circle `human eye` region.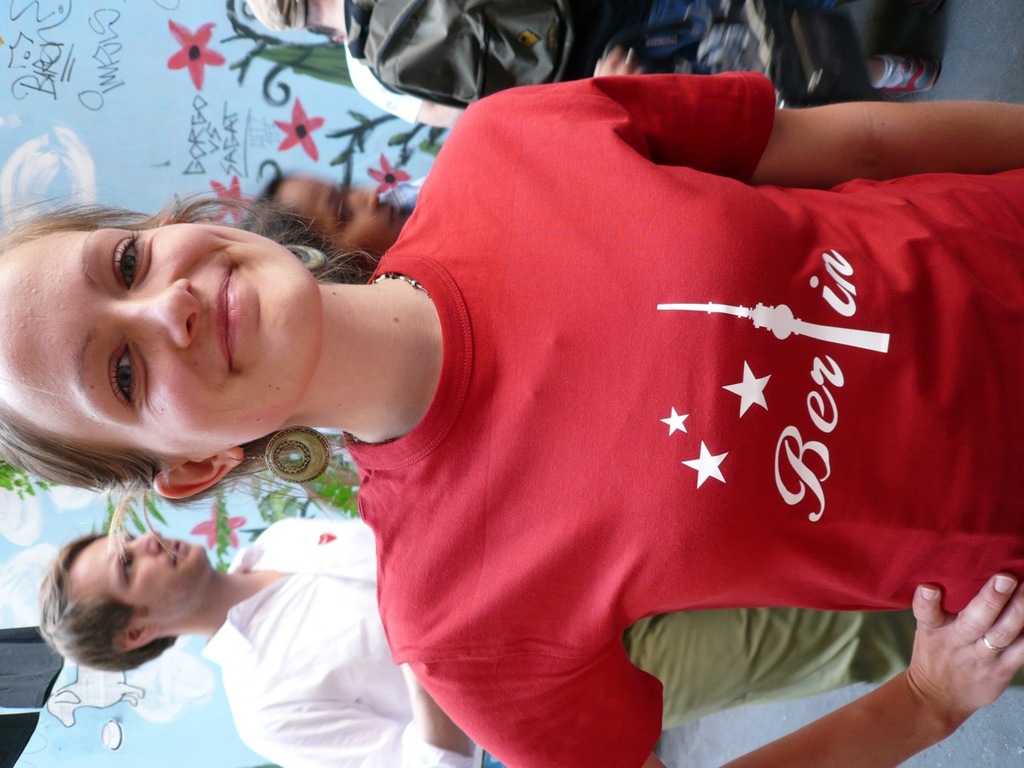
Region: box(119, 555, 135, 585).
